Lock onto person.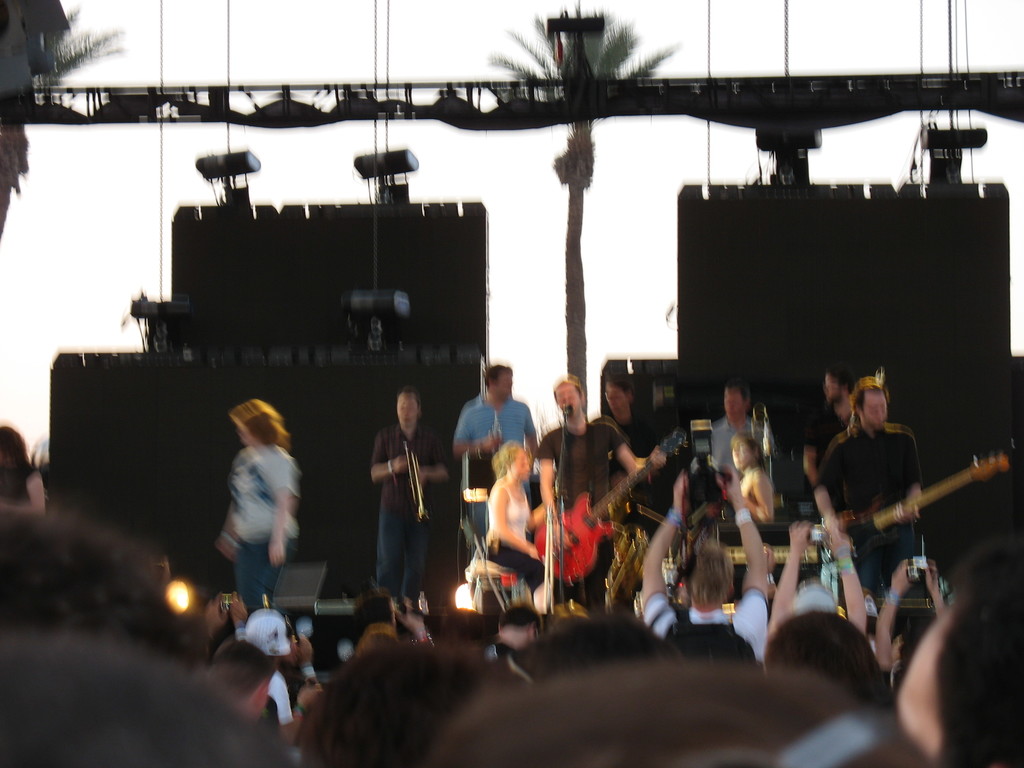
Locked: pyautogui.locateOnScreen(819, 365, 920, 584).
